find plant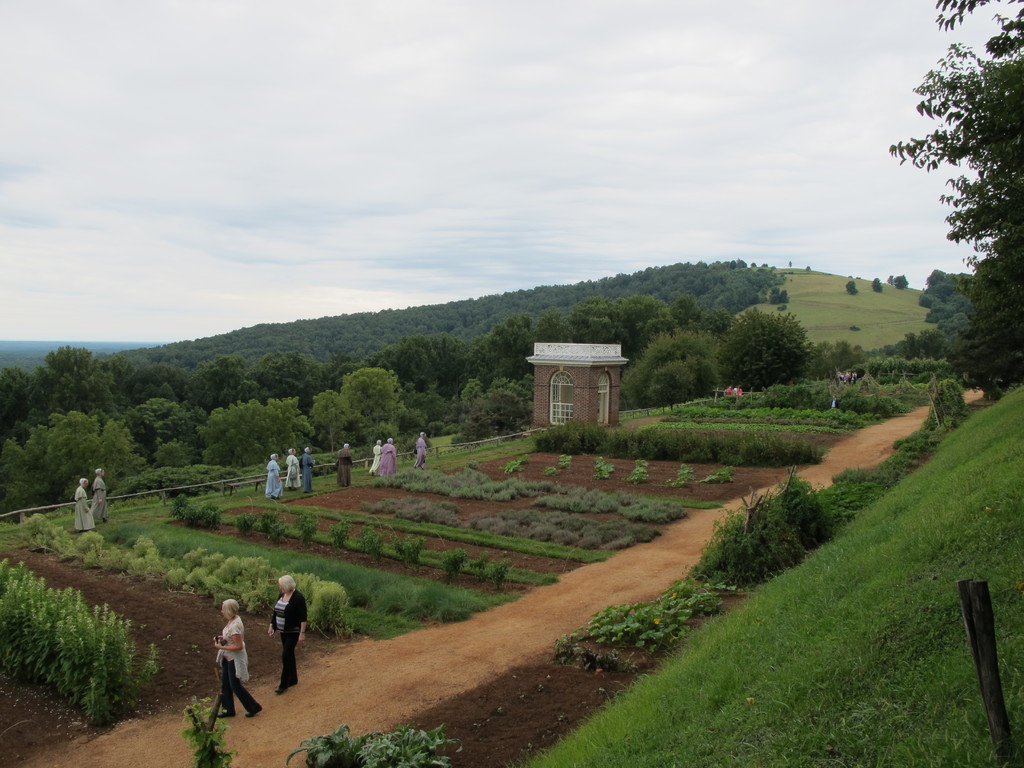
pyautogui.locateOnScreen(697, 468, 735, 484)
